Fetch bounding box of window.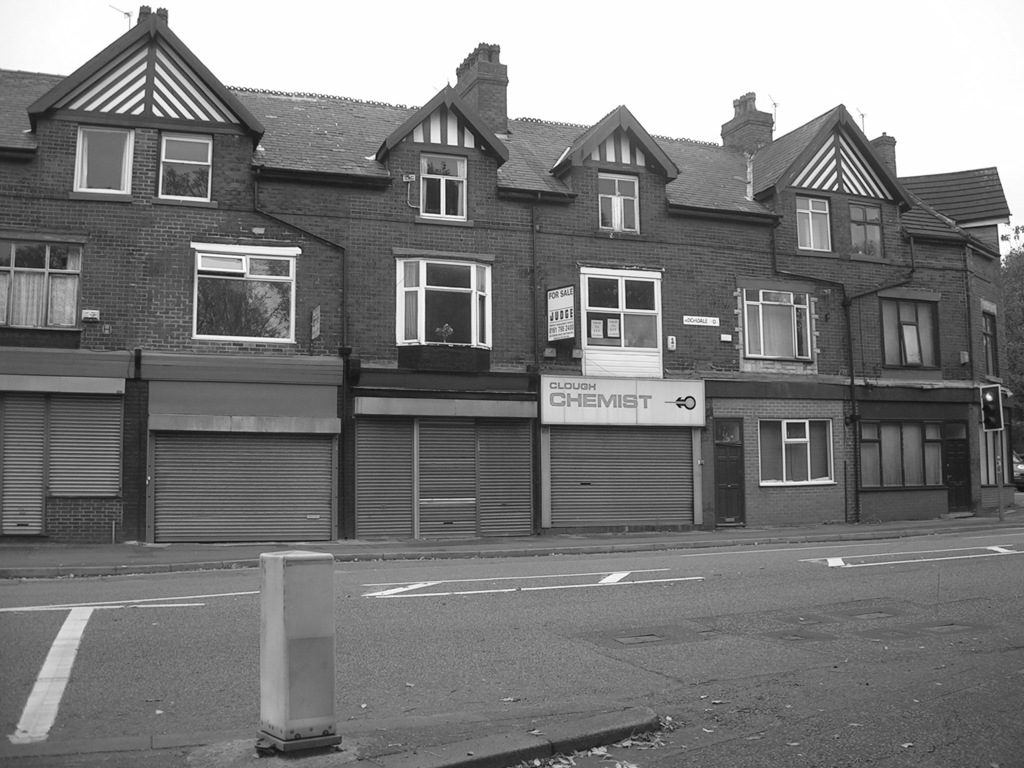
Bbox: 68:117:138:209.
